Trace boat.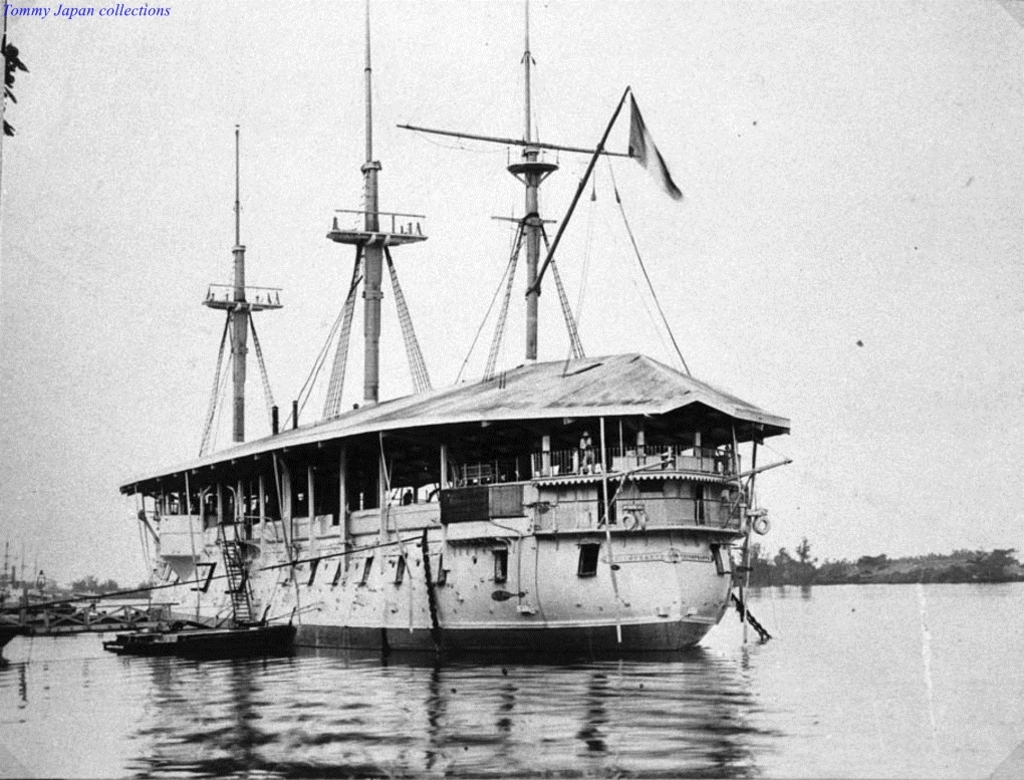
Traced to 85, 58, 832, 704.
